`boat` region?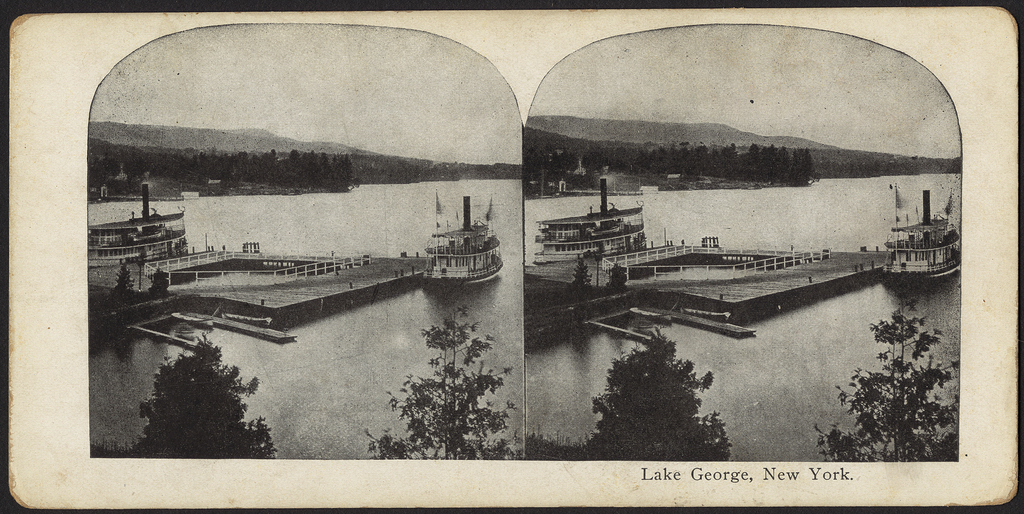
84 185 192 254
